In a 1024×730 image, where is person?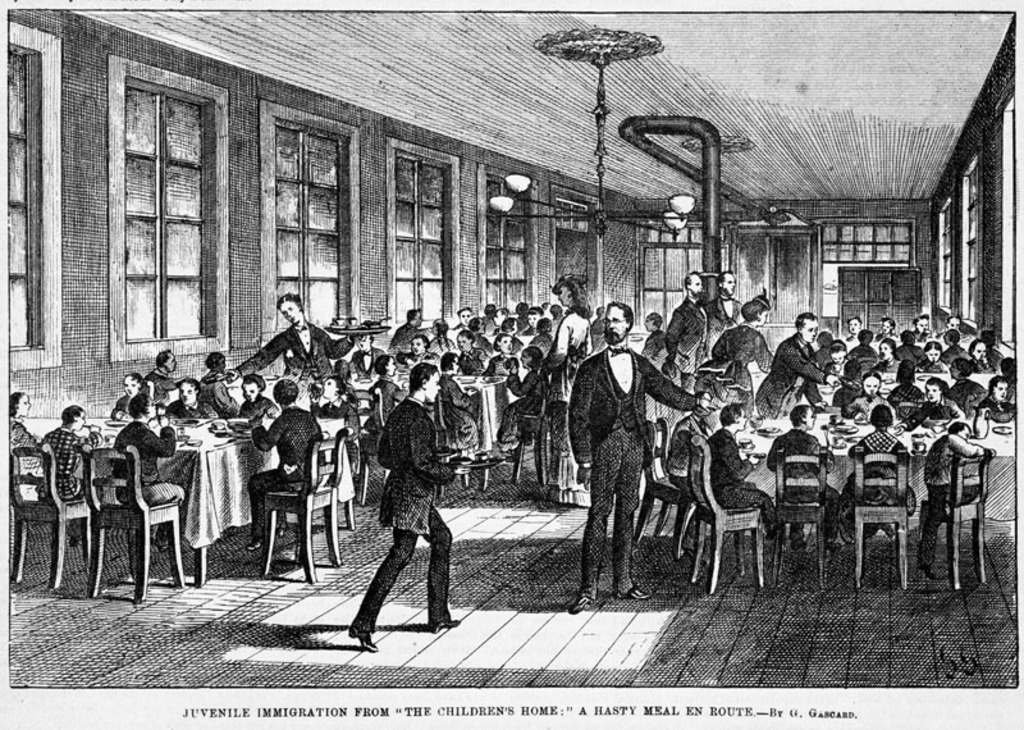
x1=439 y1=353 x2=479 y2=451.
